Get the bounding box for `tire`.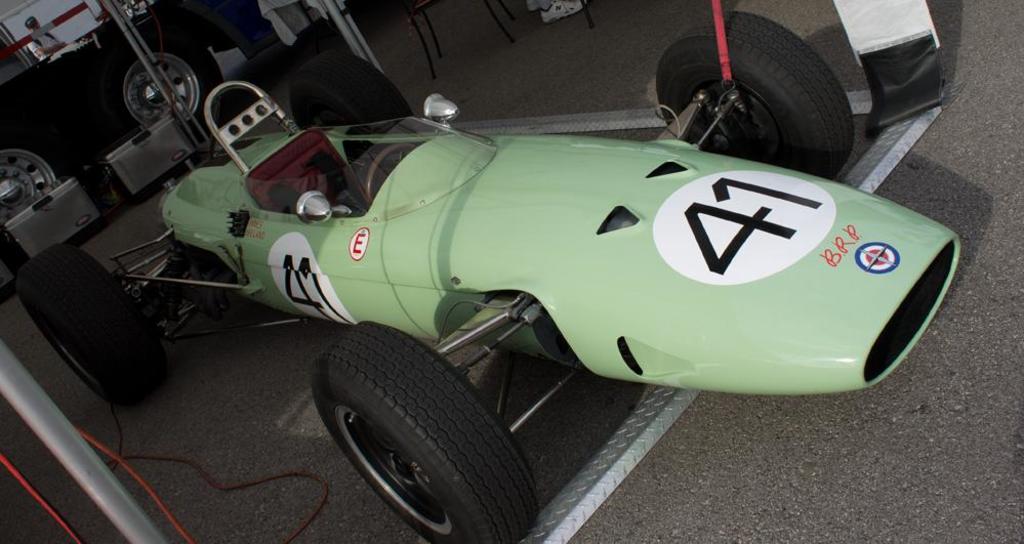
[15, 243, 167, 405].
